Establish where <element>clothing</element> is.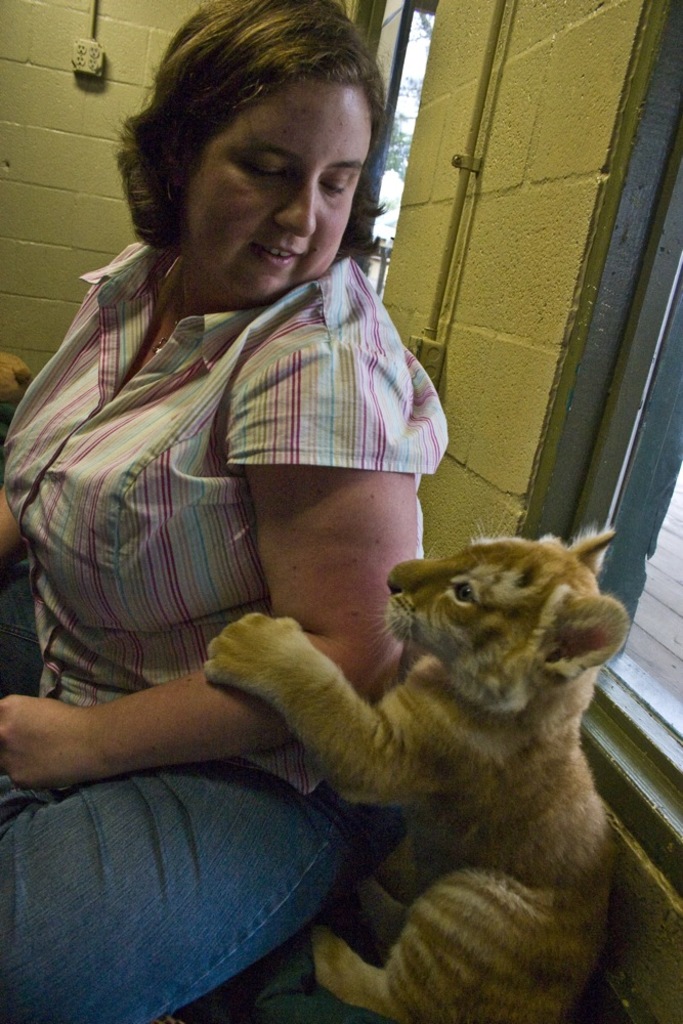
Established at (left=47, top=203, right=587, bottom=991).
